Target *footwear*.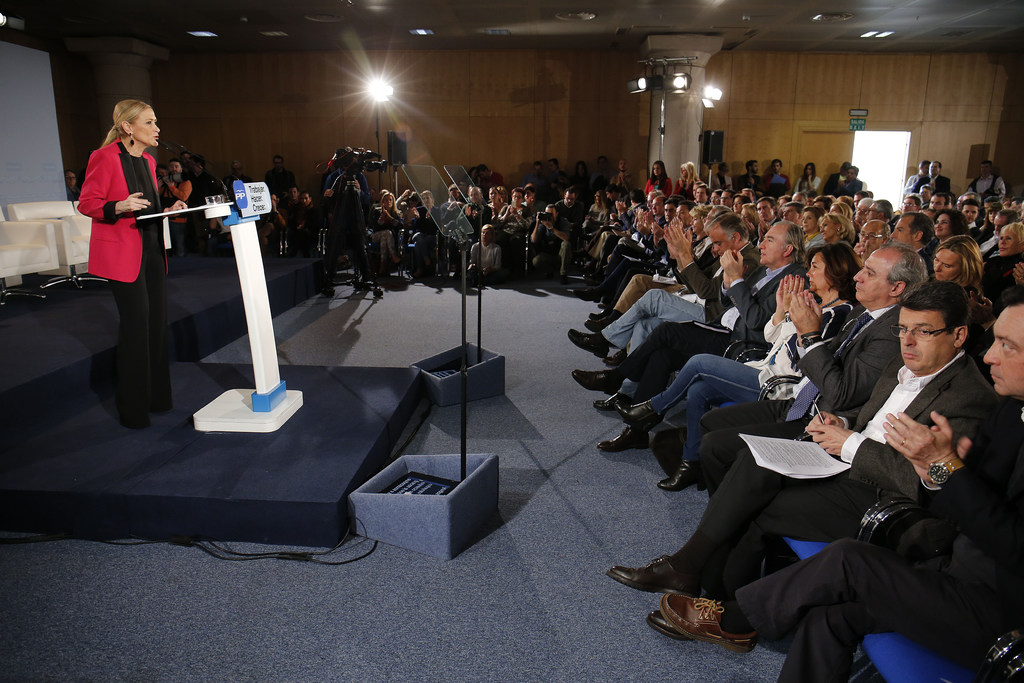
Target region: bbox(595, 393, 623, 413).
